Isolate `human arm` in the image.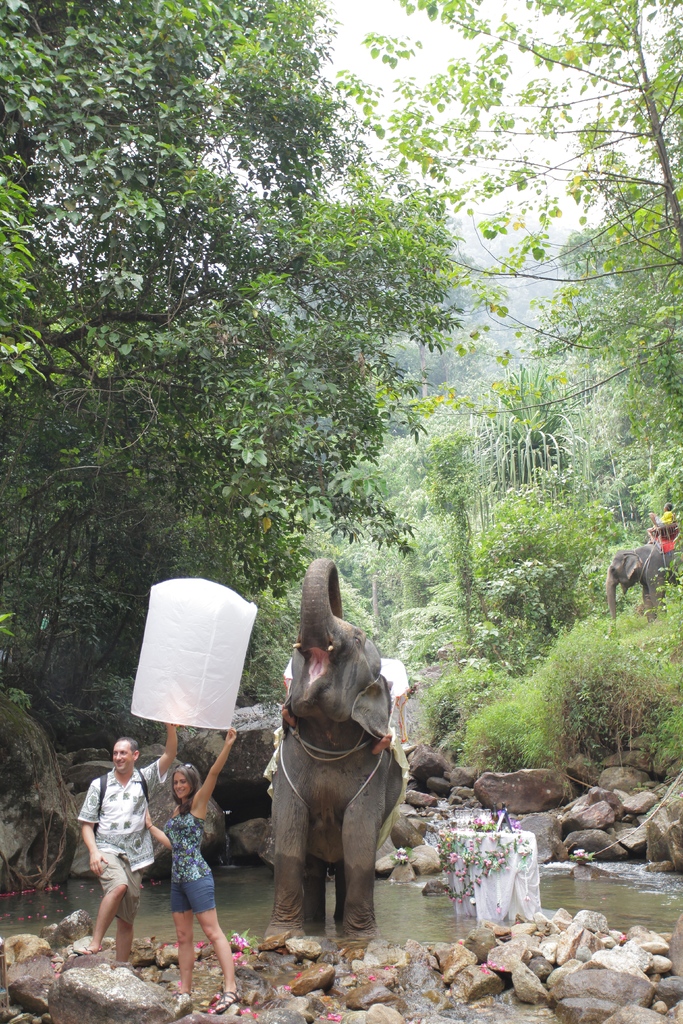
Isolated region: box=[145, 808, 173, 850].
